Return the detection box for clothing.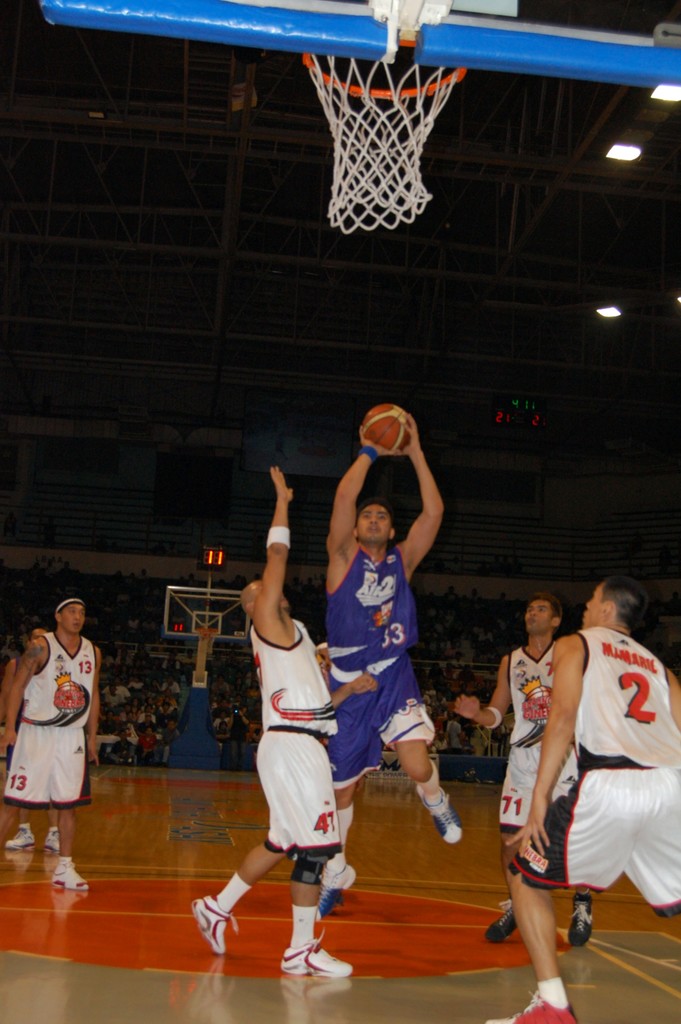
x1=211 y1=619 x2=341 y2=956.
